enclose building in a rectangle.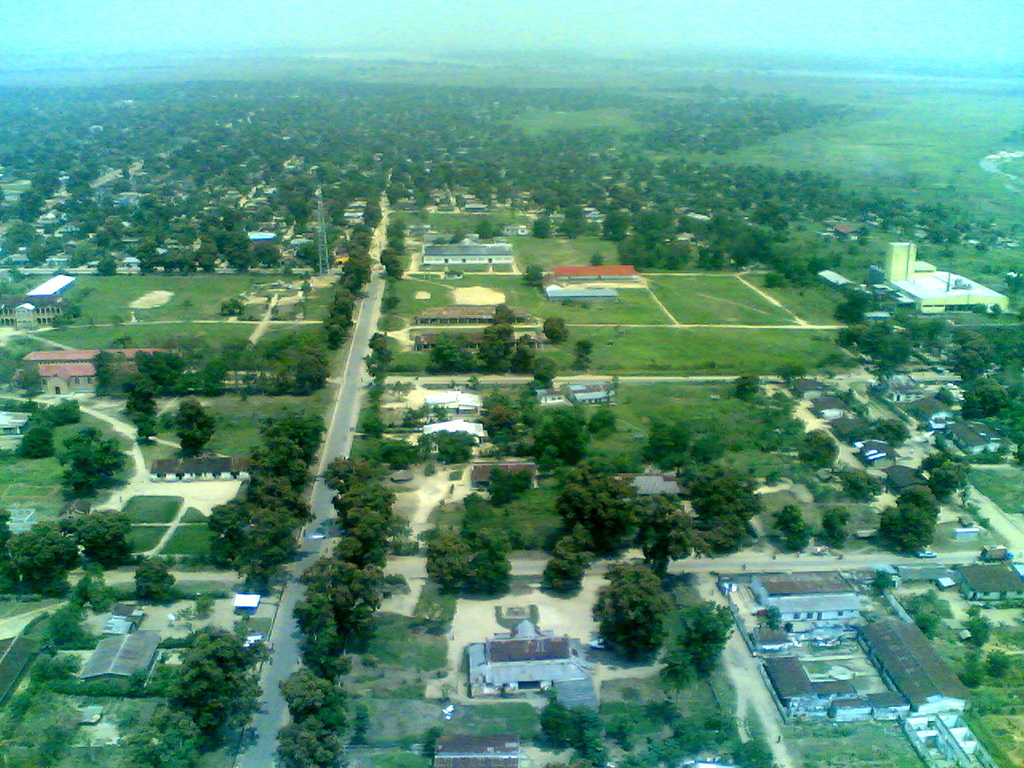
locate(467, 616, 598, 714).
